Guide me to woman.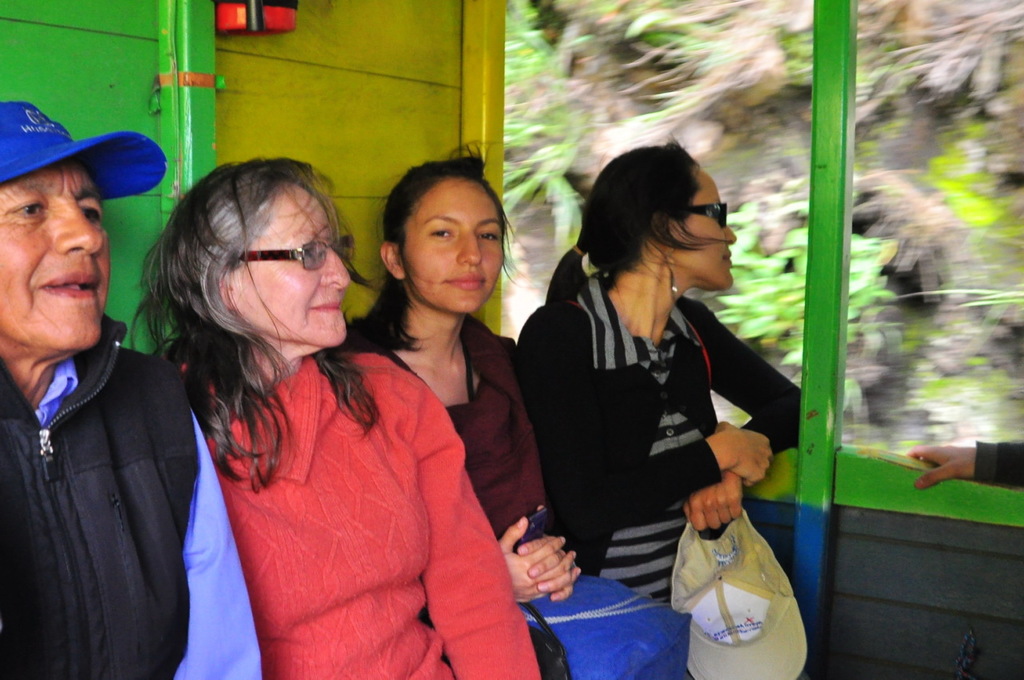
Guidance: detection(350, 144, 578, 679).
